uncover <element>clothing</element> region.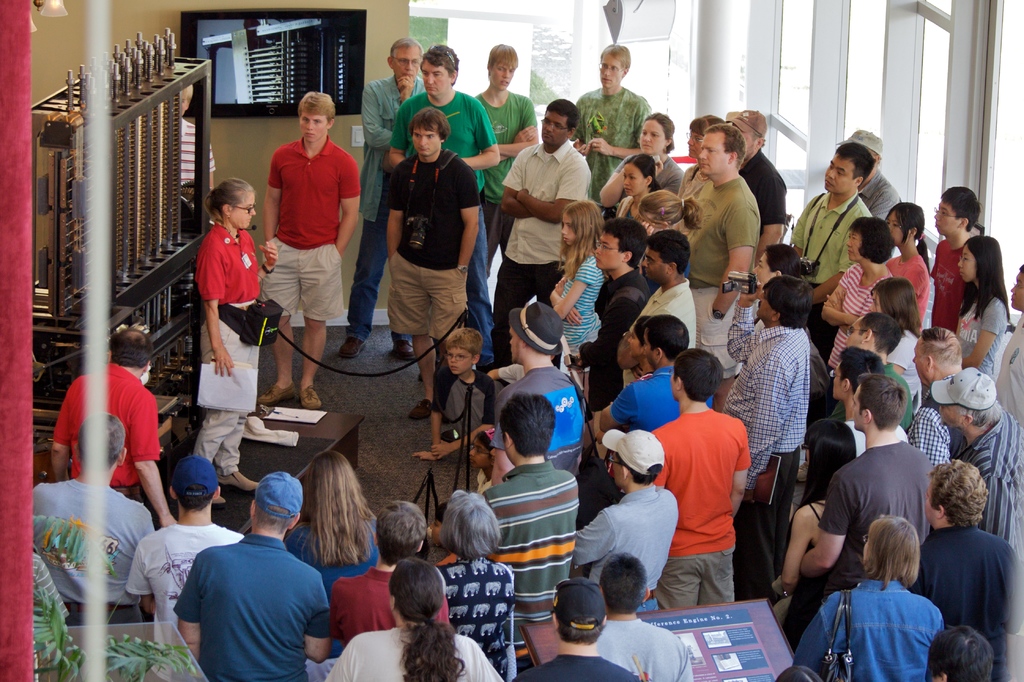
Uncovered: 995, 309, 1023, 421.
